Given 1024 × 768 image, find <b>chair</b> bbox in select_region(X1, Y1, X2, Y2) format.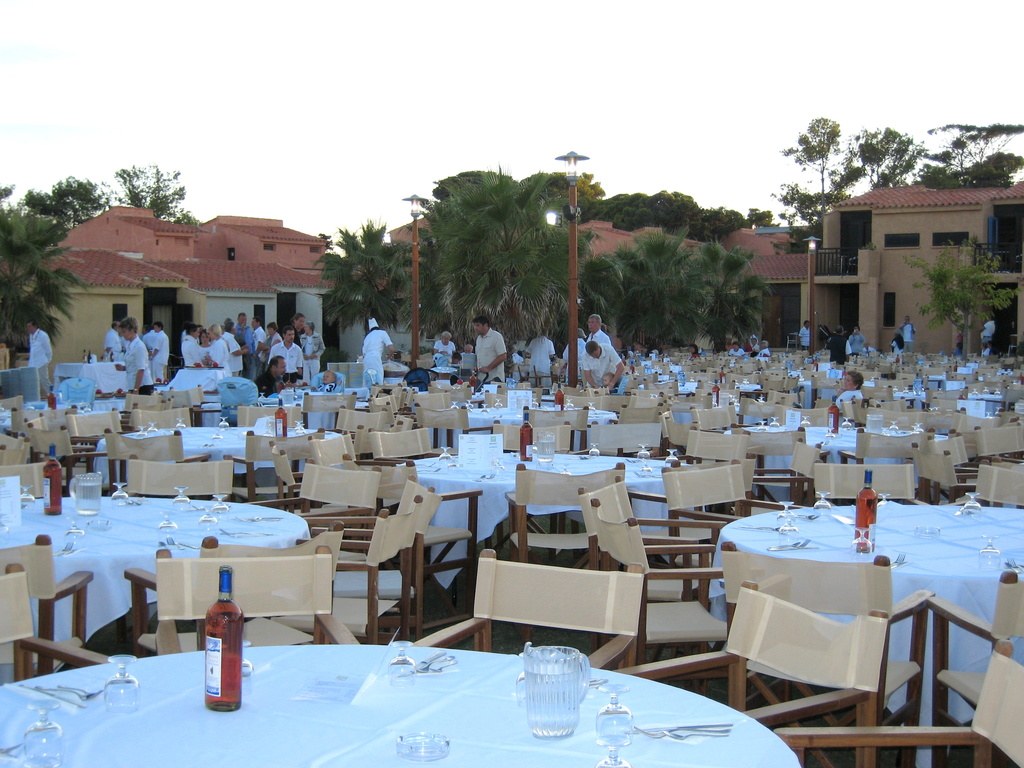
select_region(584, 418, 655, 458).
